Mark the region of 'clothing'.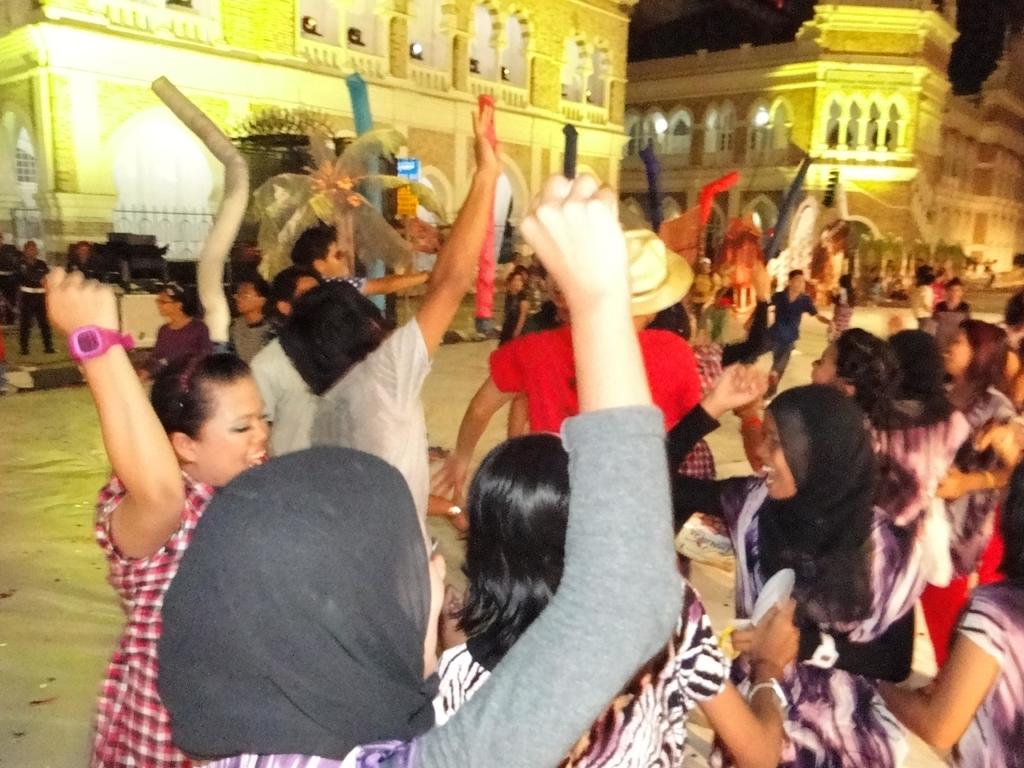
Region: box=[870, 396, 970, 666].
